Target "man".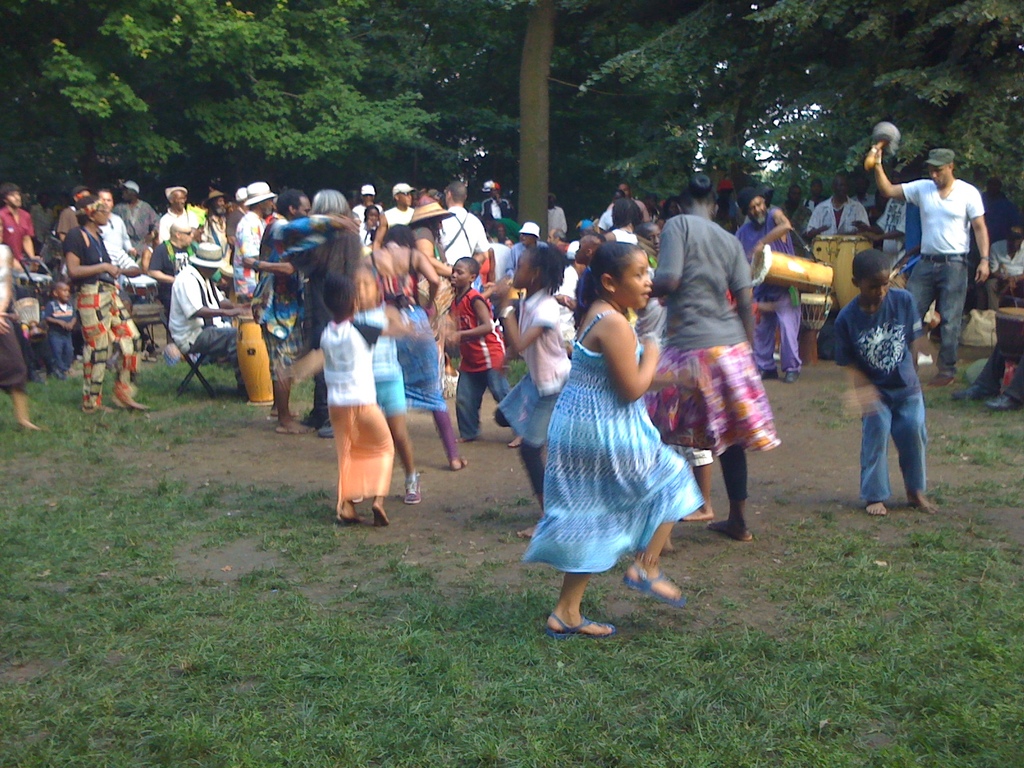
Target region: [430, 186, 483, 266].
